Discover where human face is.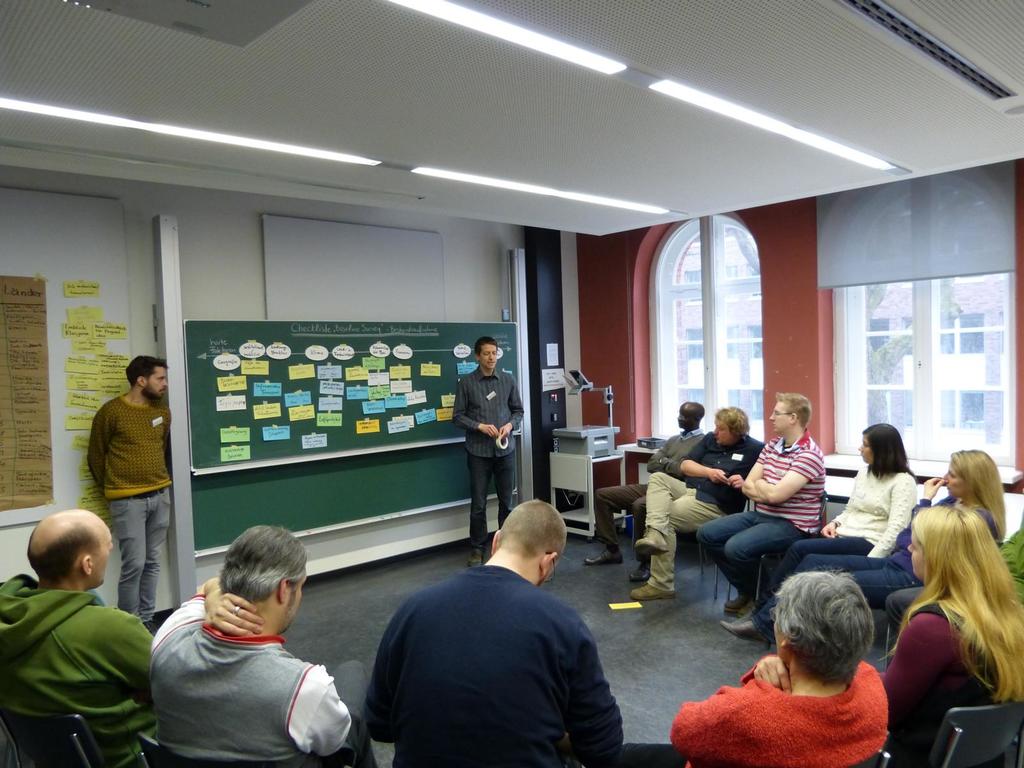
Discovered at l=907, t=533, r=927, b=580.
